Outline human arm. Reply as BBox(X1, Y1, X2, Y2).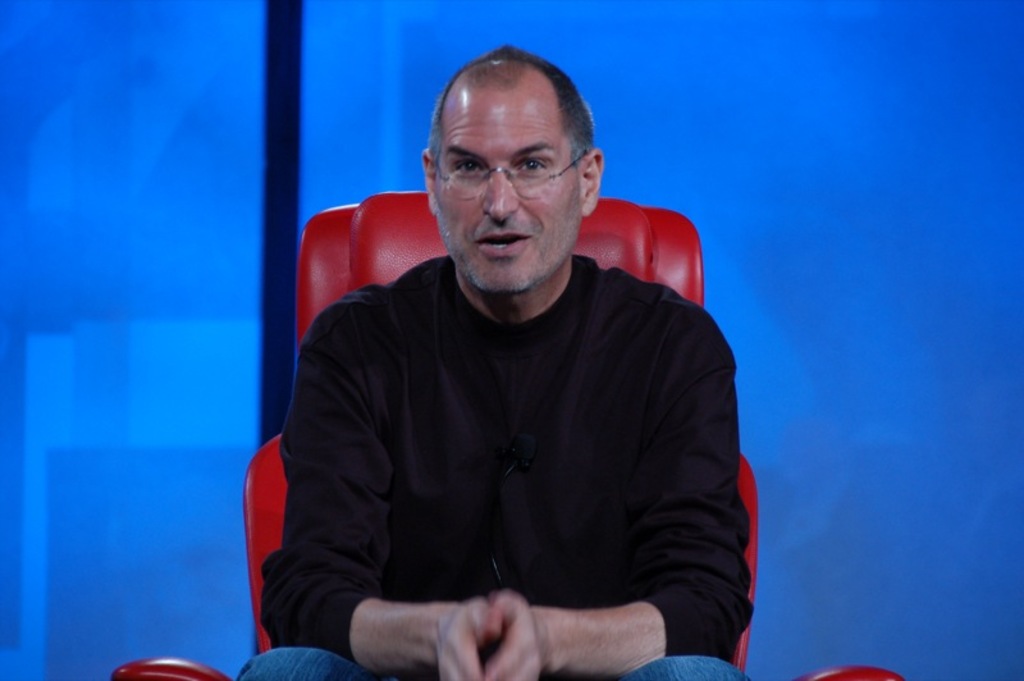
BBox(260, 312, 494, 680).
